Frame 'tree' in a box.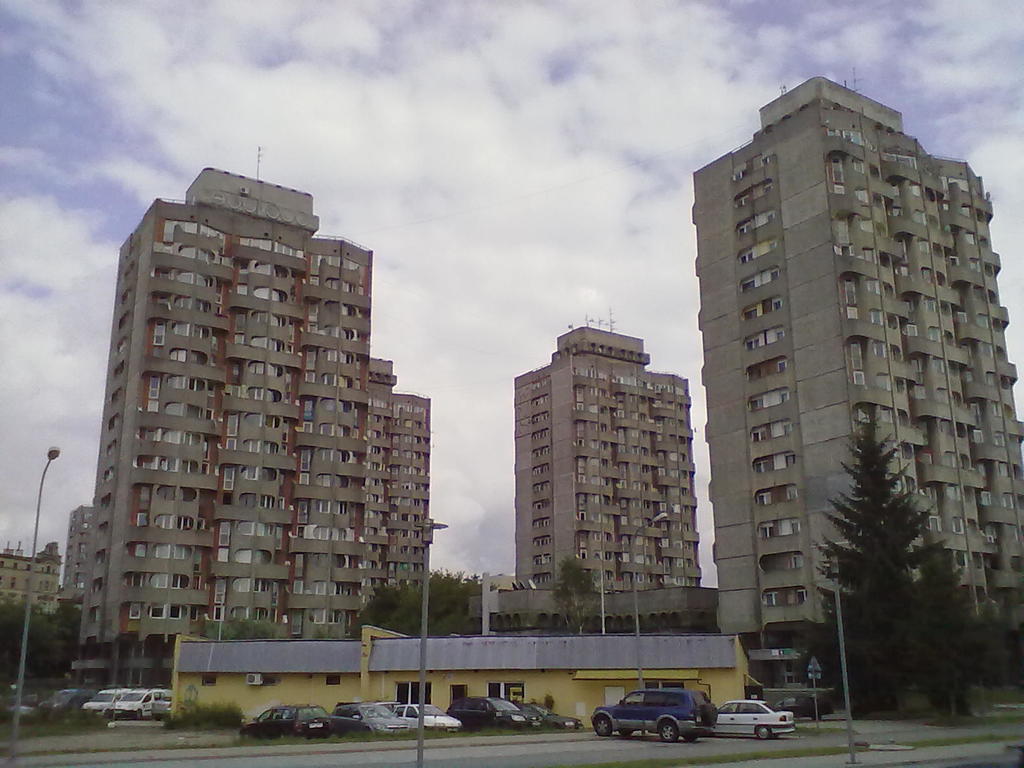
<box>818,411,937,721</box>.
